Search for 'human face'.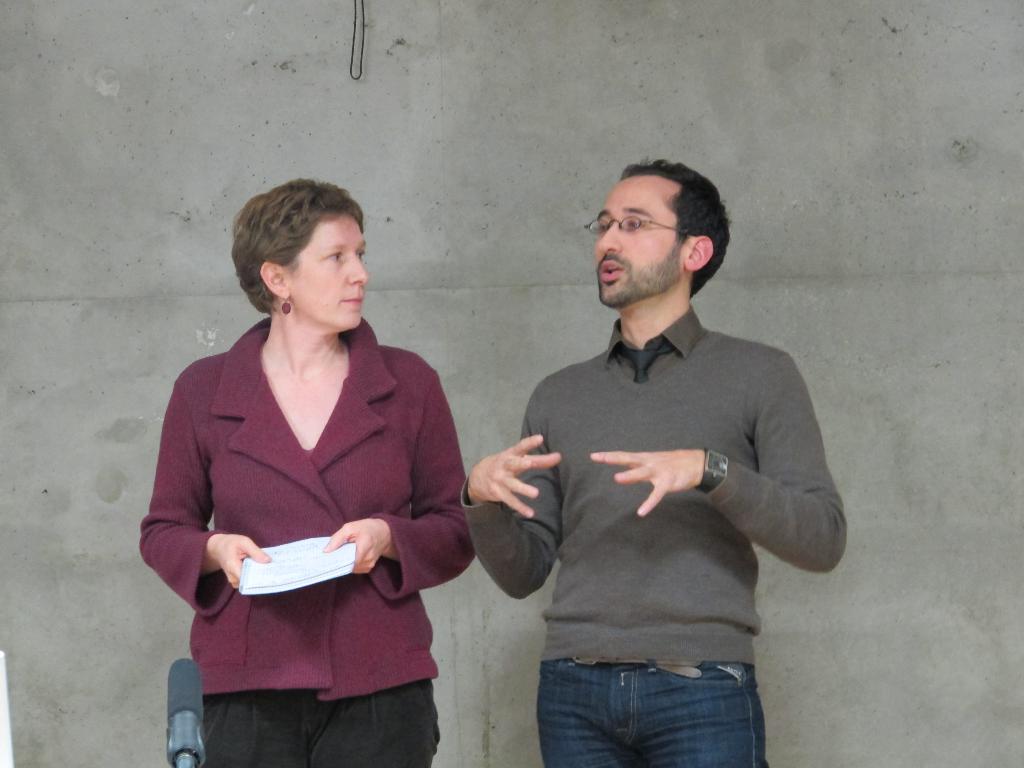
Found at {"left": 594, "top": 176, "right": 671, "bottom": 309}.
